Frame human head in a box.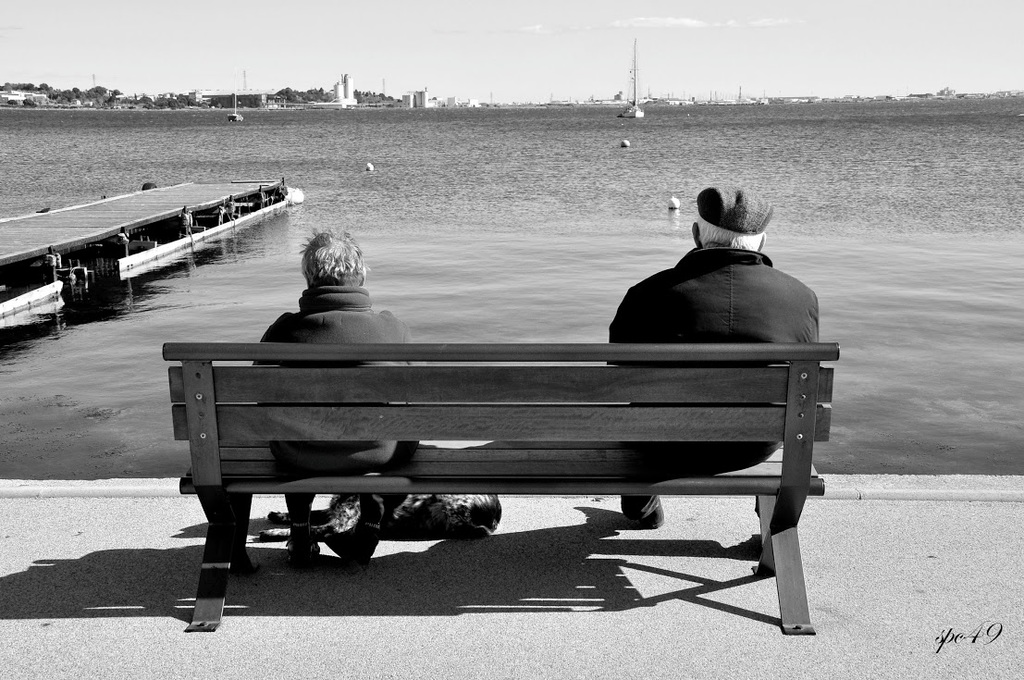
region(688, 186, 772, 249).
